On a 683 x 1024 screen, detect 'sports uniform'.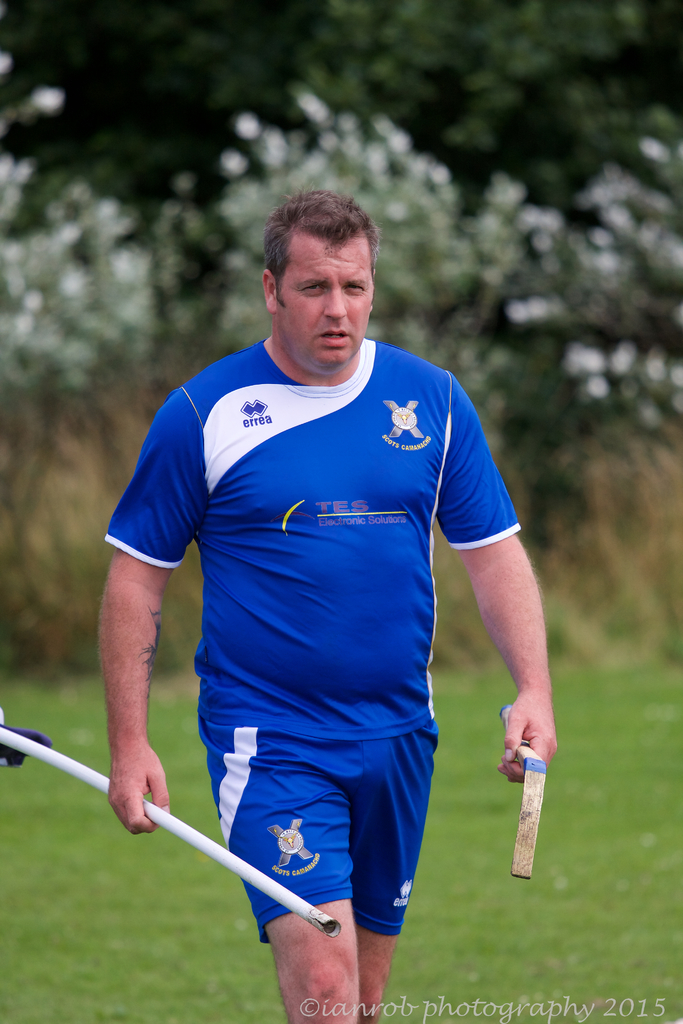
rect(101, 340, 521, 944).
